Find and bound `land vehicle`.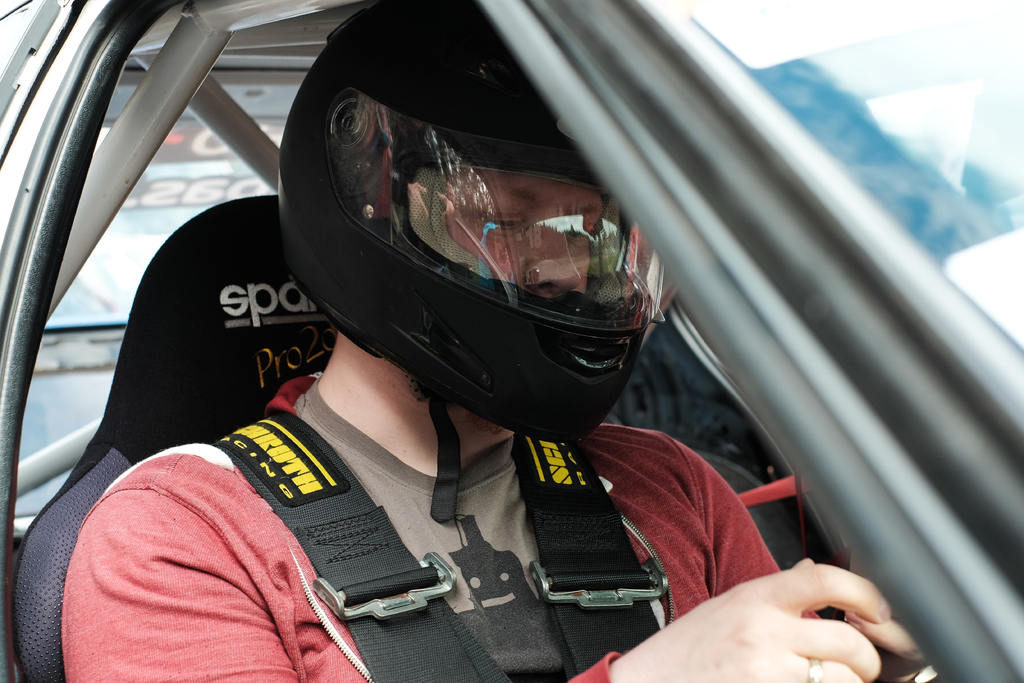
Bound: 0,0,1023,682.
